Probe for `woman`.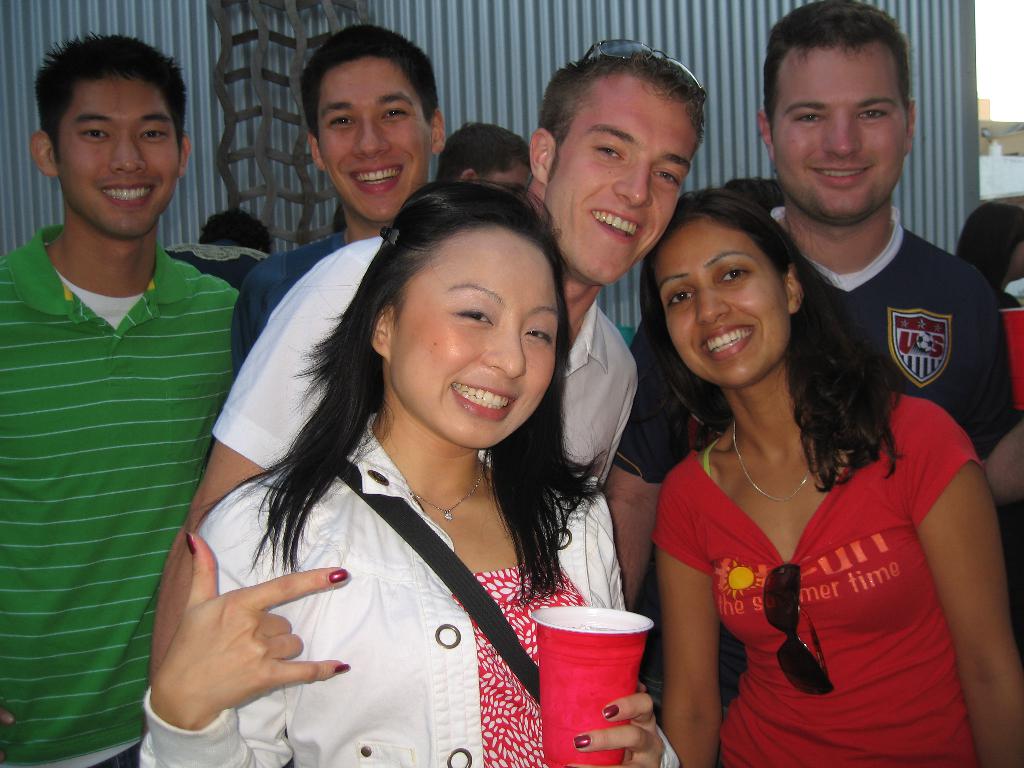
Probe result: Rect(164, 154, 638, 767).
